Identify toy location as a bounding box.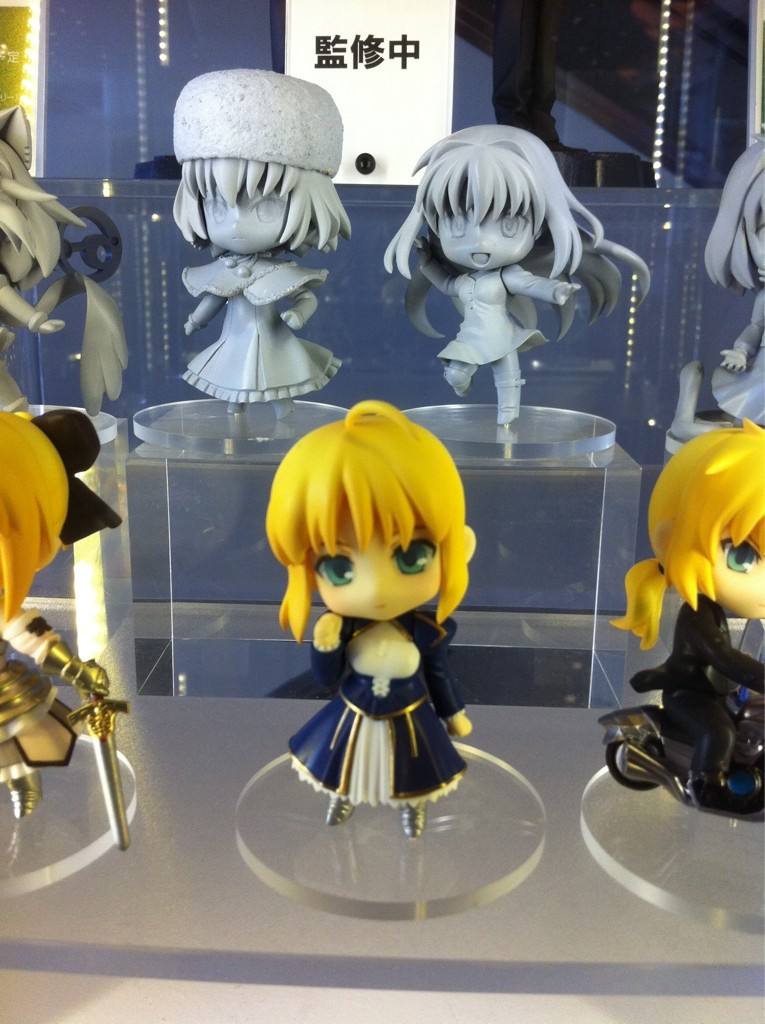
(373,139,648,416).
